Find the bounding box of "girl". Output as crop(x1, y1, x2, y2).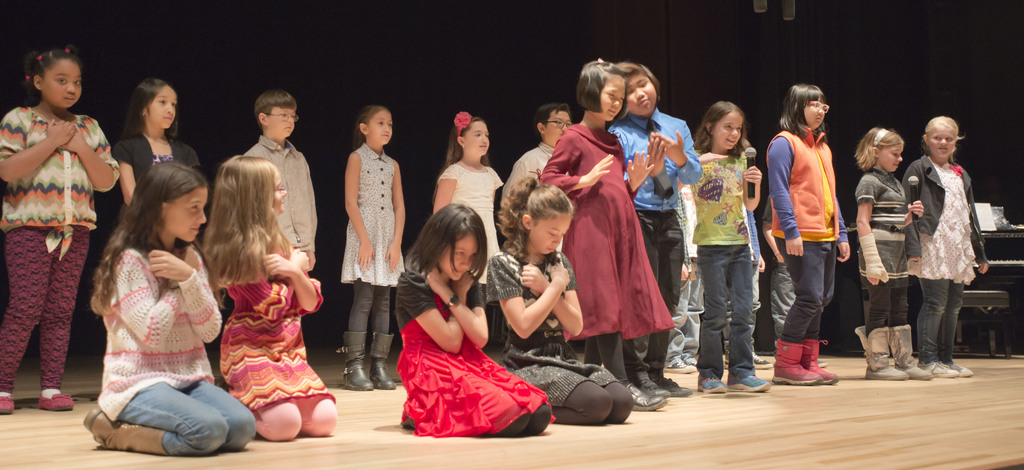
crop(856, 127, 929, 380).
